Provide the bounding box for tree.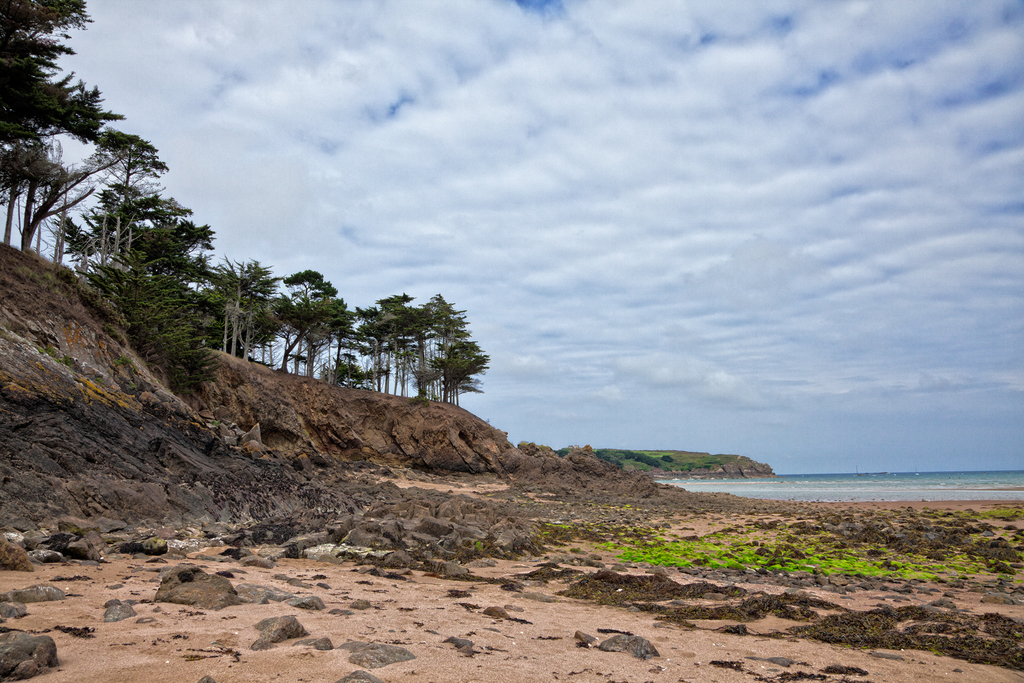
l=278, t=269, r=357, b=377.
